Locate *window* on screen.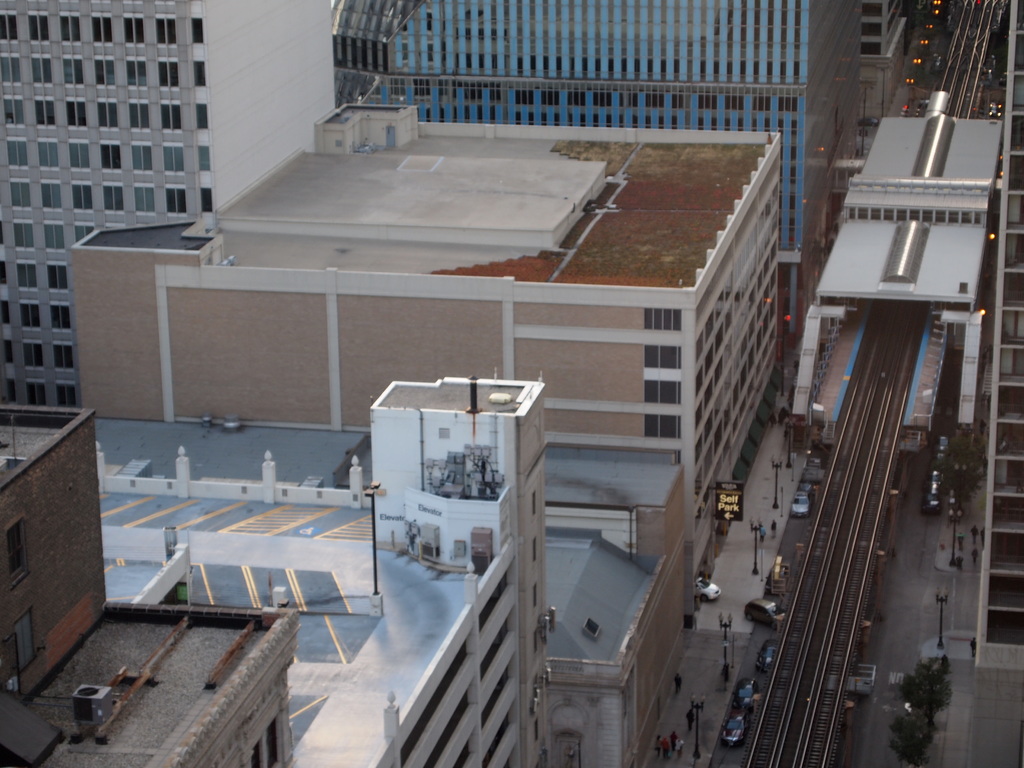
On screen at l=14, t=224, r=29, b=252.
